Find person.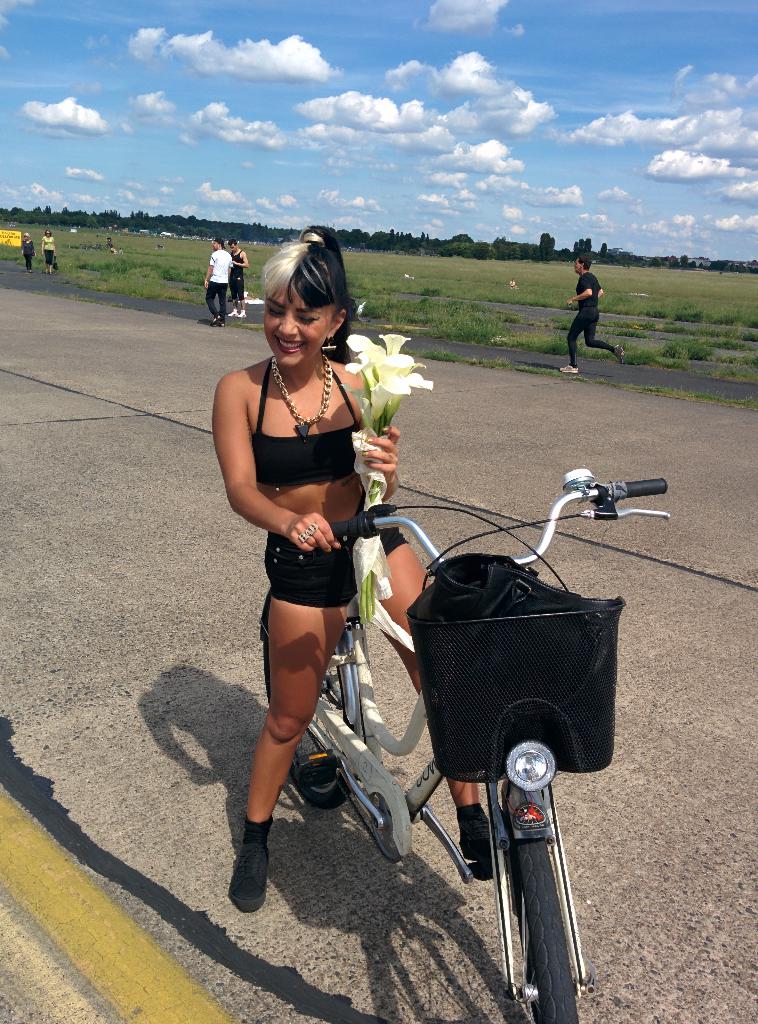
<bbox>228, 233, 249, 317</bbox>.
